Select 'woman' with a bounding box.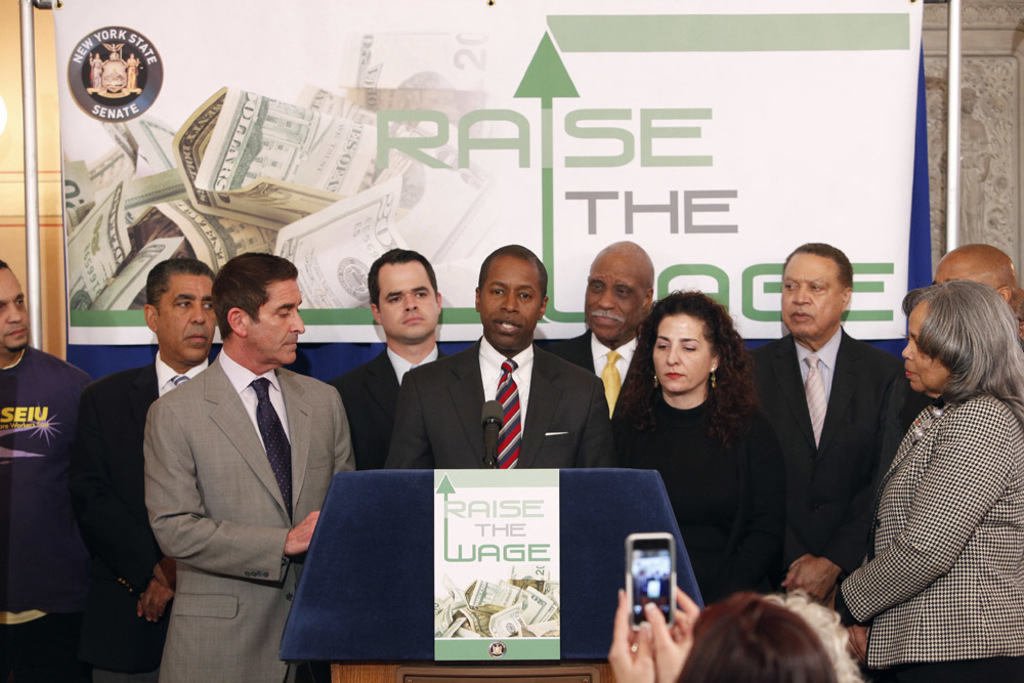
x1=613 y1=292 x2=791 y2=589.
